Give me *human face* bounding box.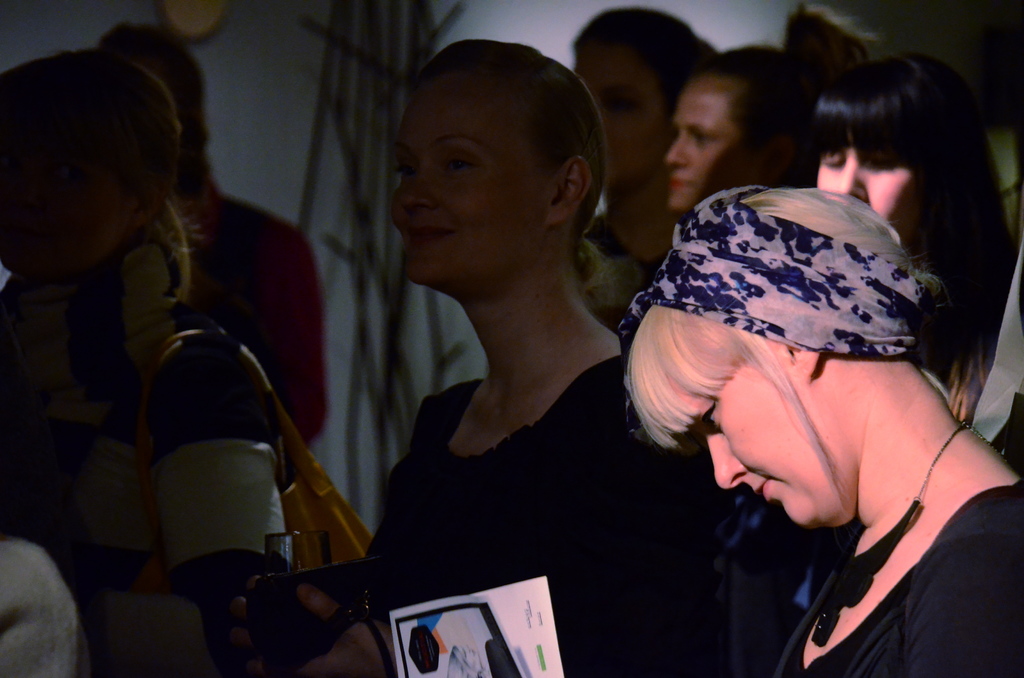
bbox=[718, 357, 814, 527].
